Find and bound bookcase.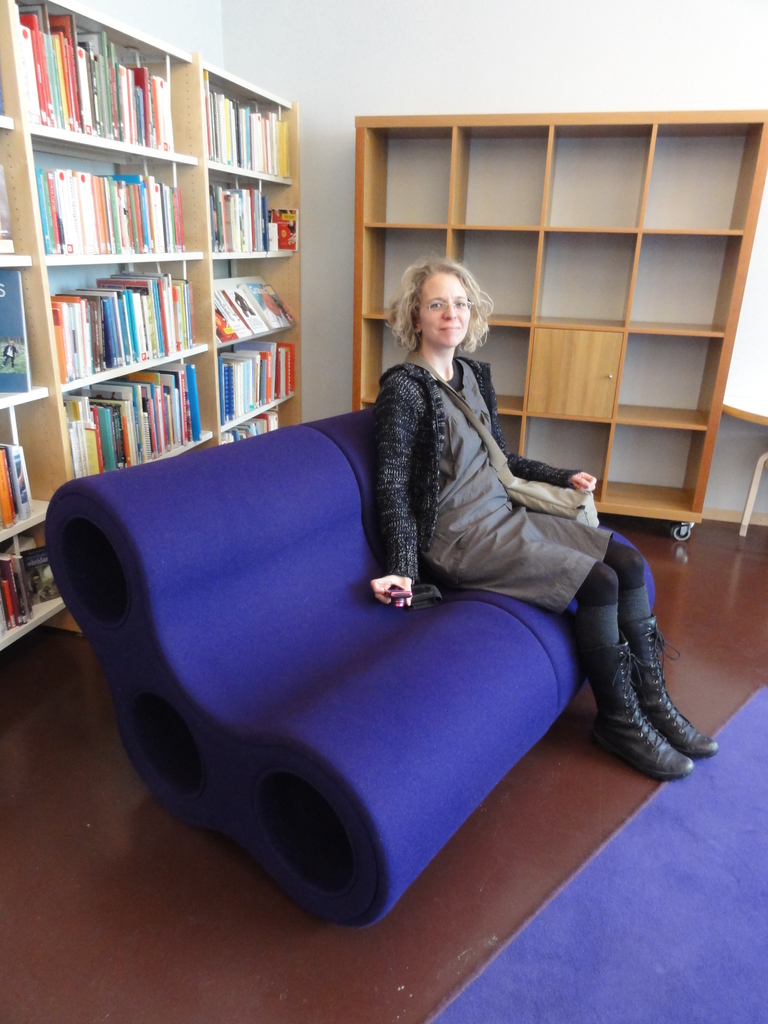
Bound: Rect(5, 7, 307, 522).
